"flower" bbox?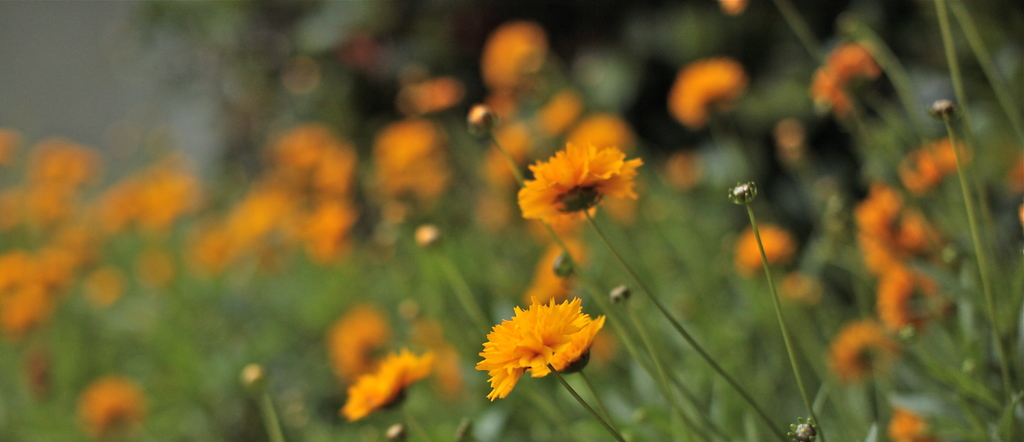
bbox=(668, 58, 743, 131)
